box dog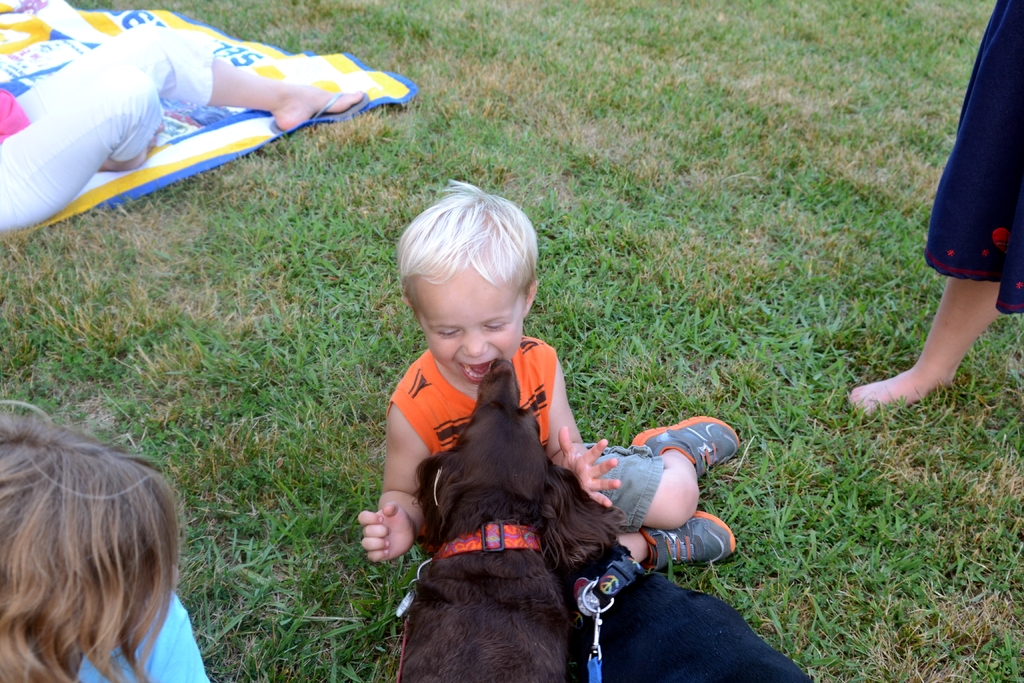
pyautogui.locateOnScreen(399, 357, 624, 682)
